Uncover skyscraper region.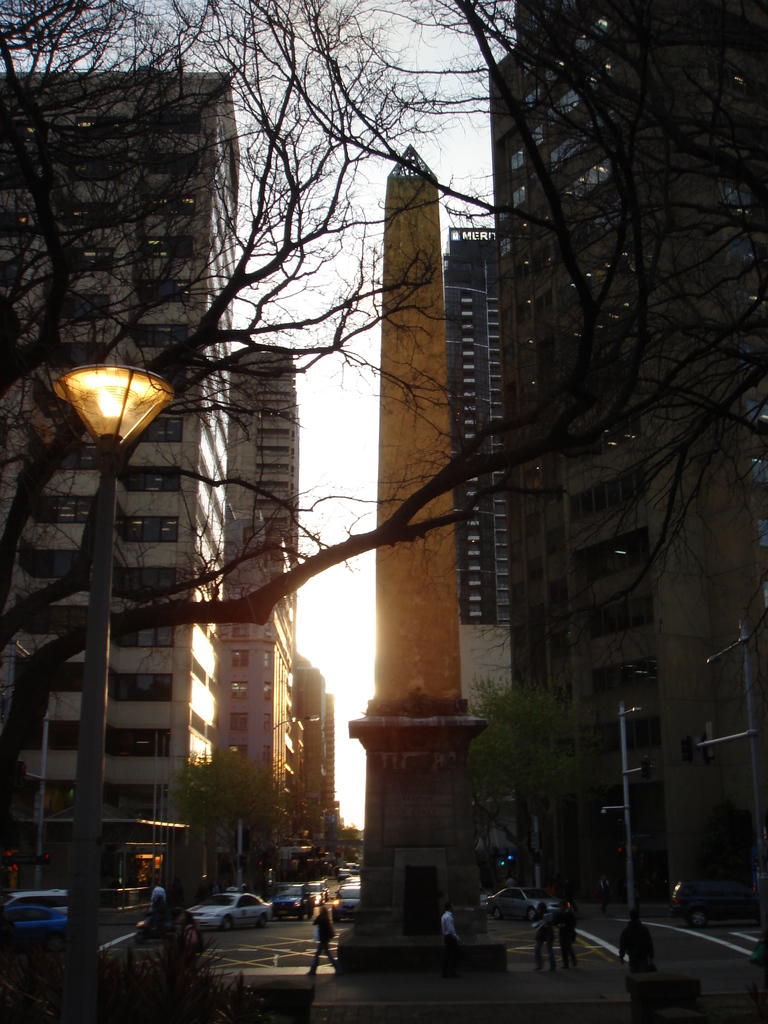
Uncovered: 484:0:767:914.
